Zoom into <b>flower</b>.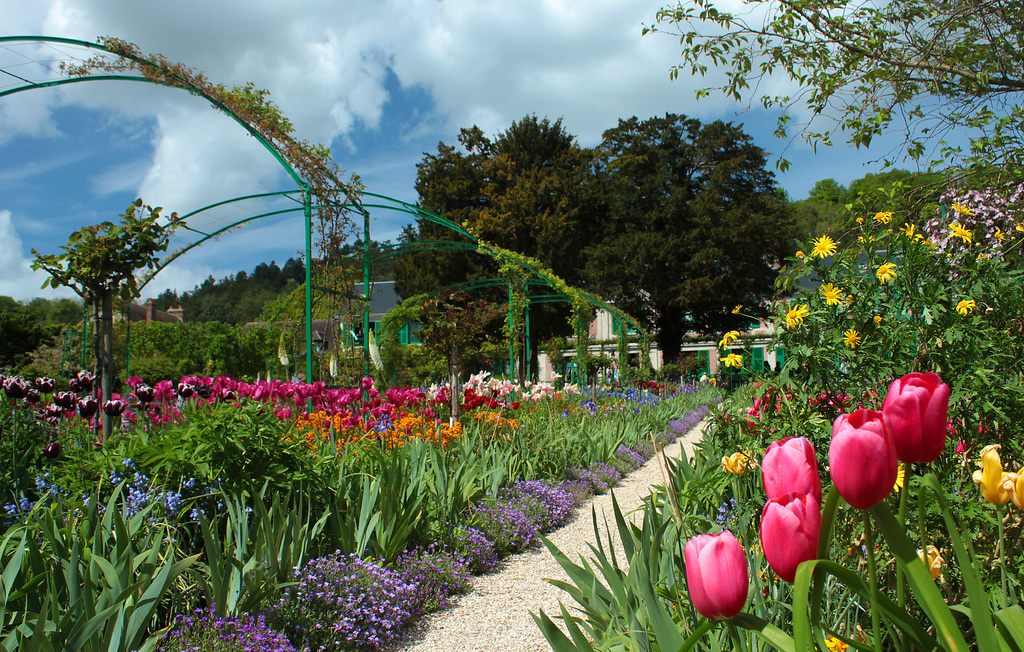
Zoom target: [left=810, top=232, right=837, bottom=260].
